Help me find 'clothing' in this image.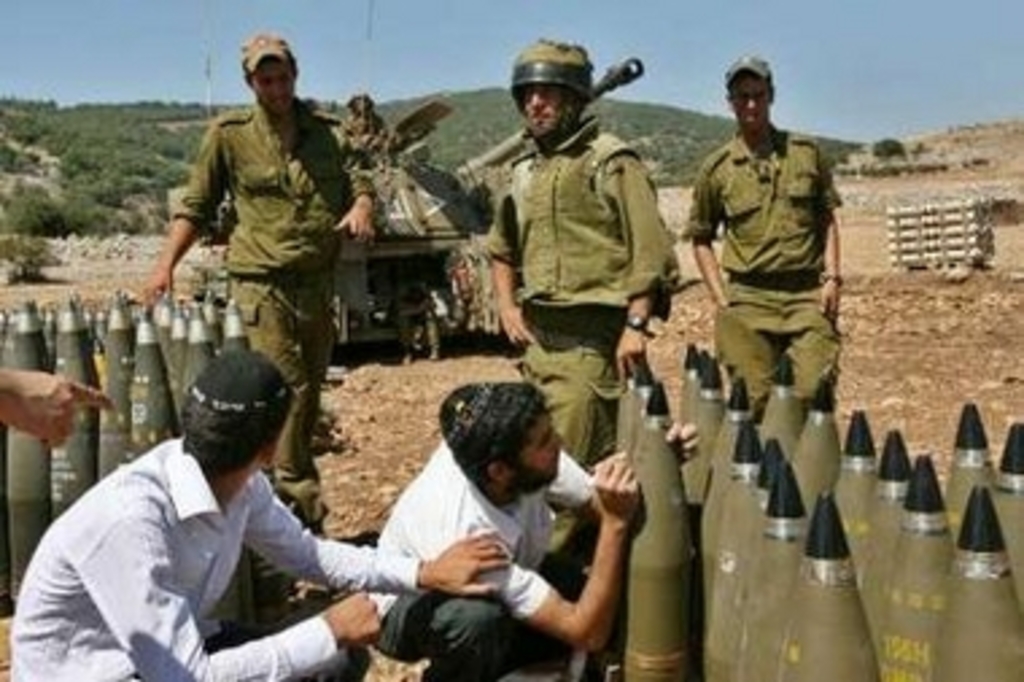
Found it: [3,442,407,679].
